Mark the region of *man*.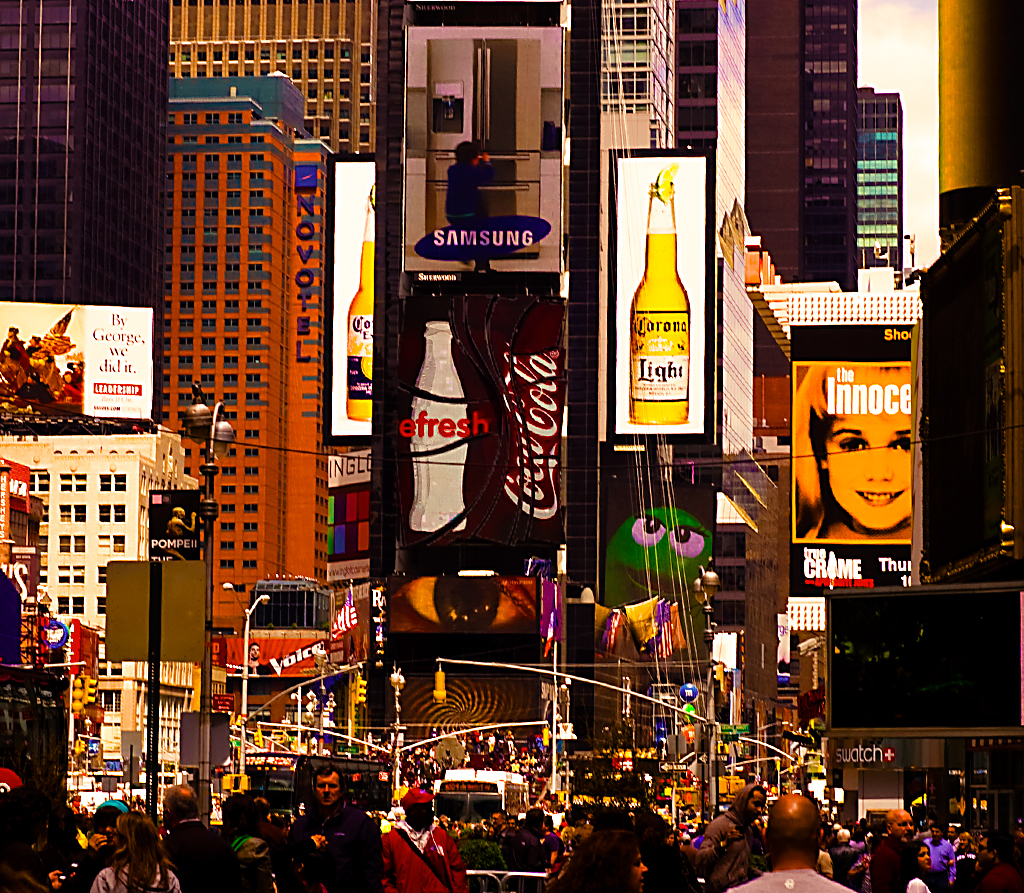
Region: crop(285, 761, 381, 892).
